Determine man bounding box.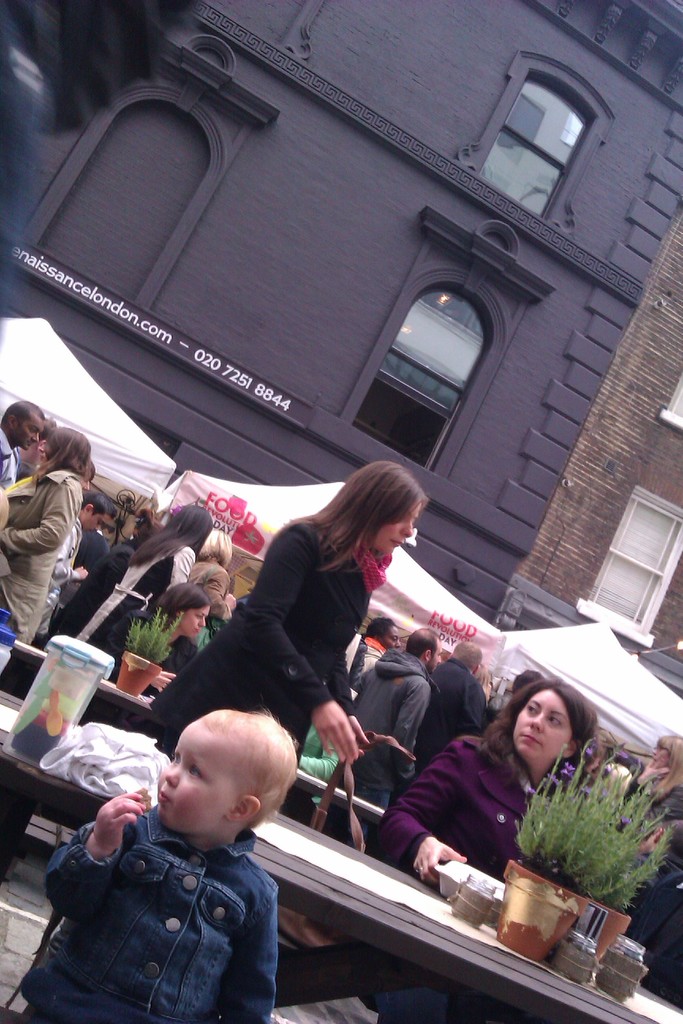
Determined: x1=82 y1=456 x2=98 y2=489.
